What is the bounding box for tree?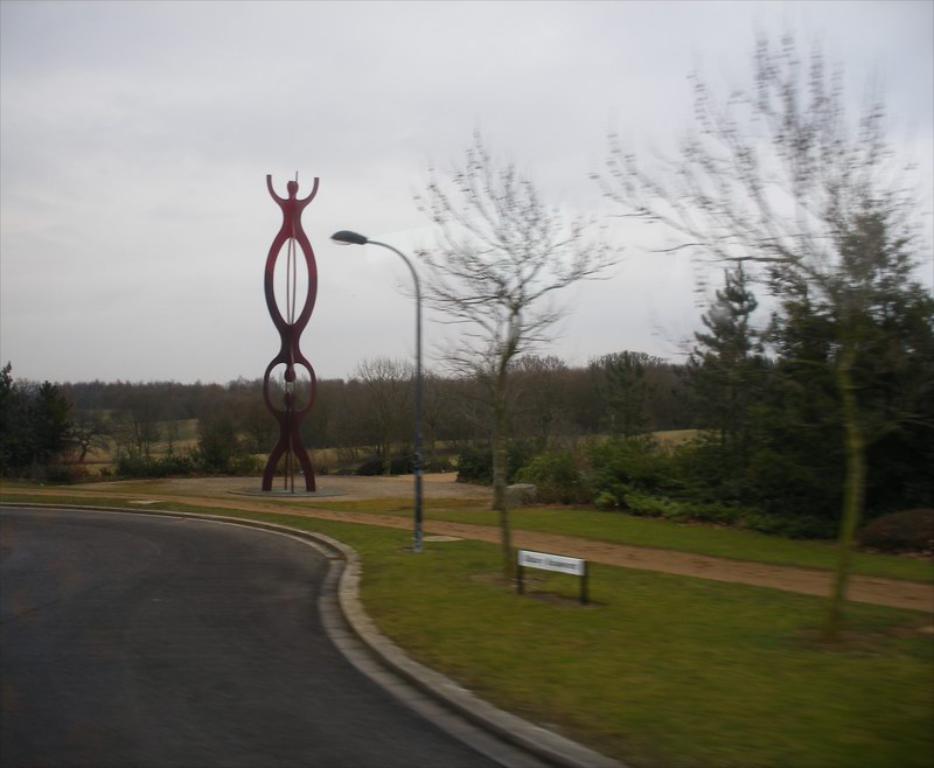
32/376/79/482.
